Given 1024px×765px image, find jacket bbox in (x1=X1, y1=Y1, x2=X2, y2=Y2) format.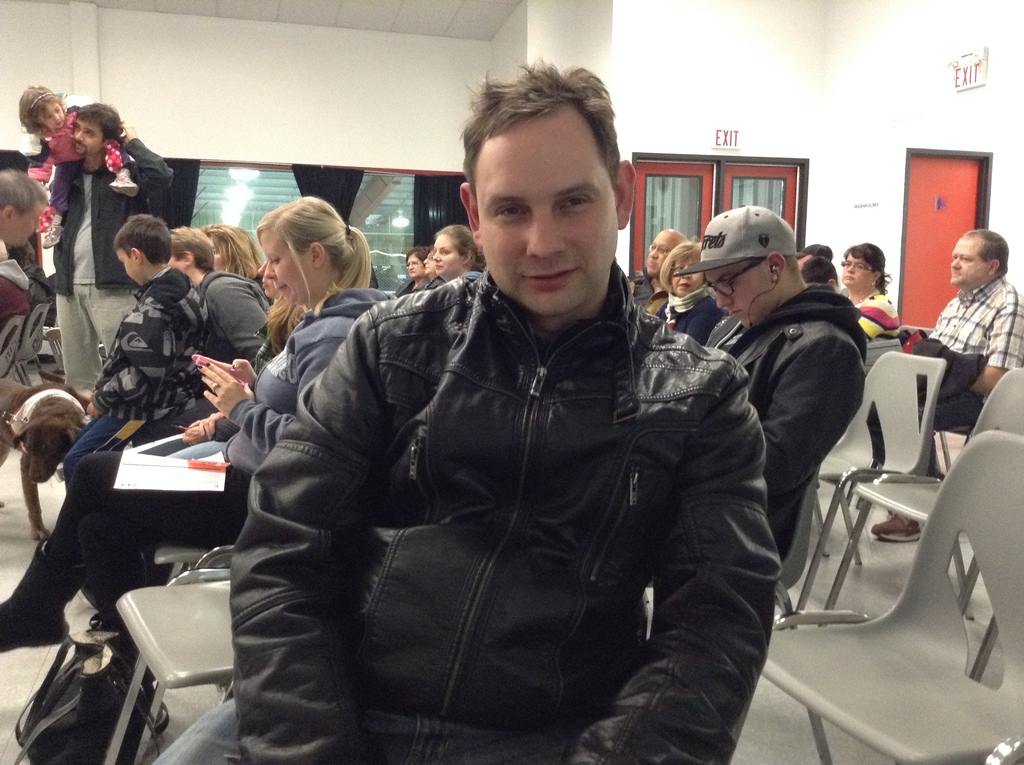
(x1=909, y1=332, x2=991, y2=405).
